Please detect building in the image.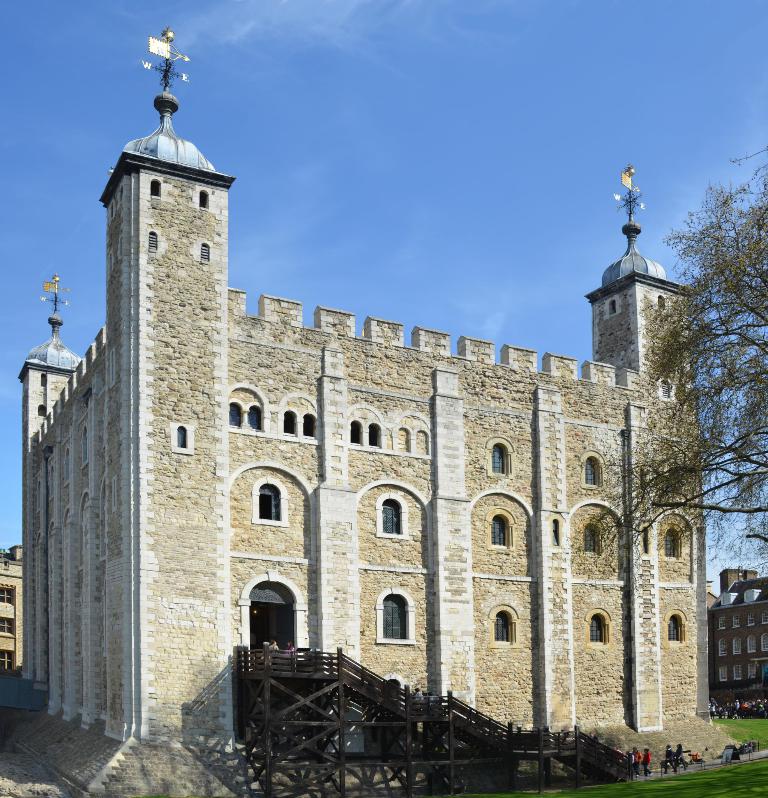
[left=710, top=568, right=767, bottom=704].
